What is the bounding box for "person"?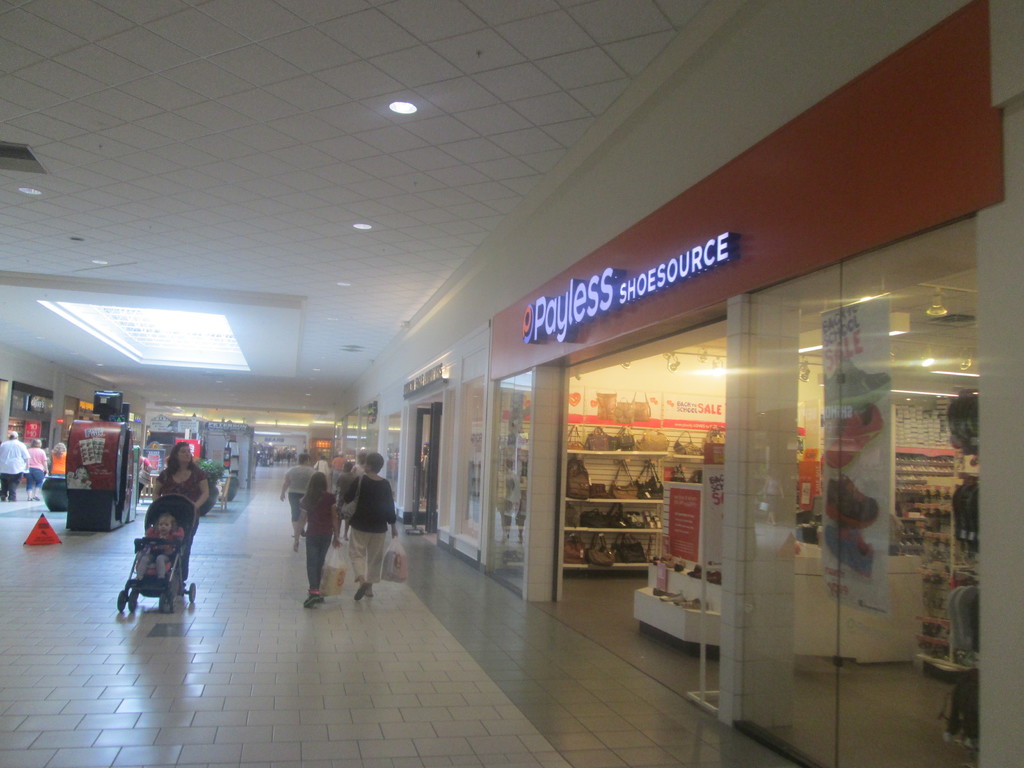
locate(136, 451, 154, 508).
